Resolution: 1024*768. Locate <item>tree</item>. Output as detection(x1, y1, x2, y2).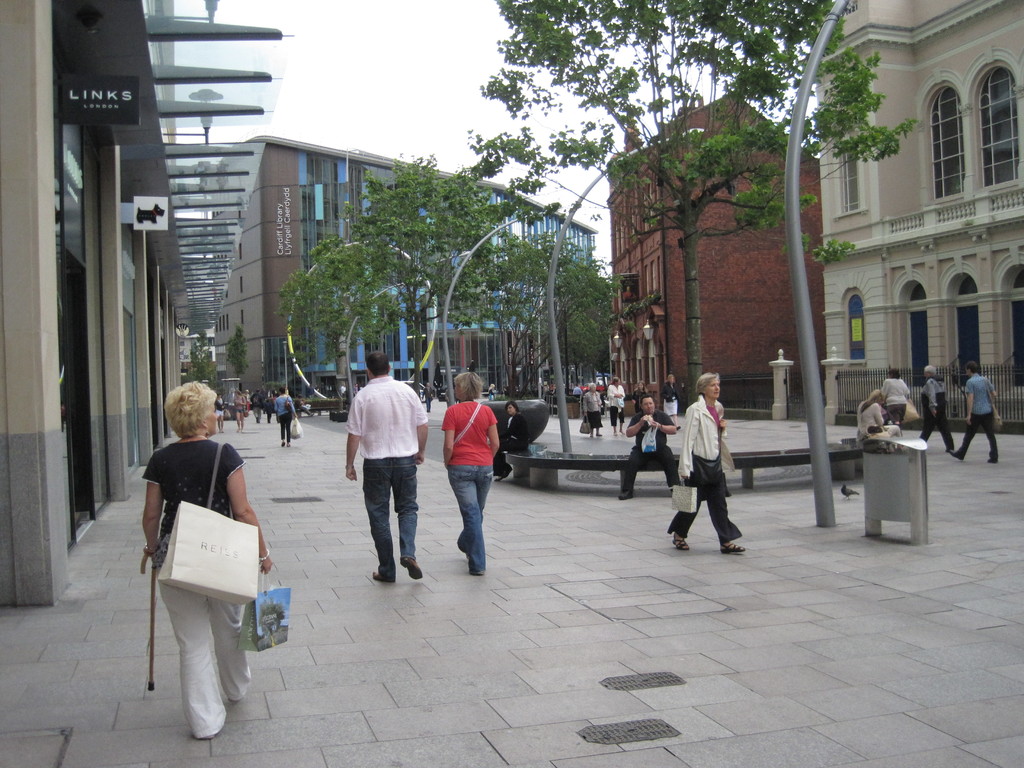
detection(182, 337, 222, 399).
